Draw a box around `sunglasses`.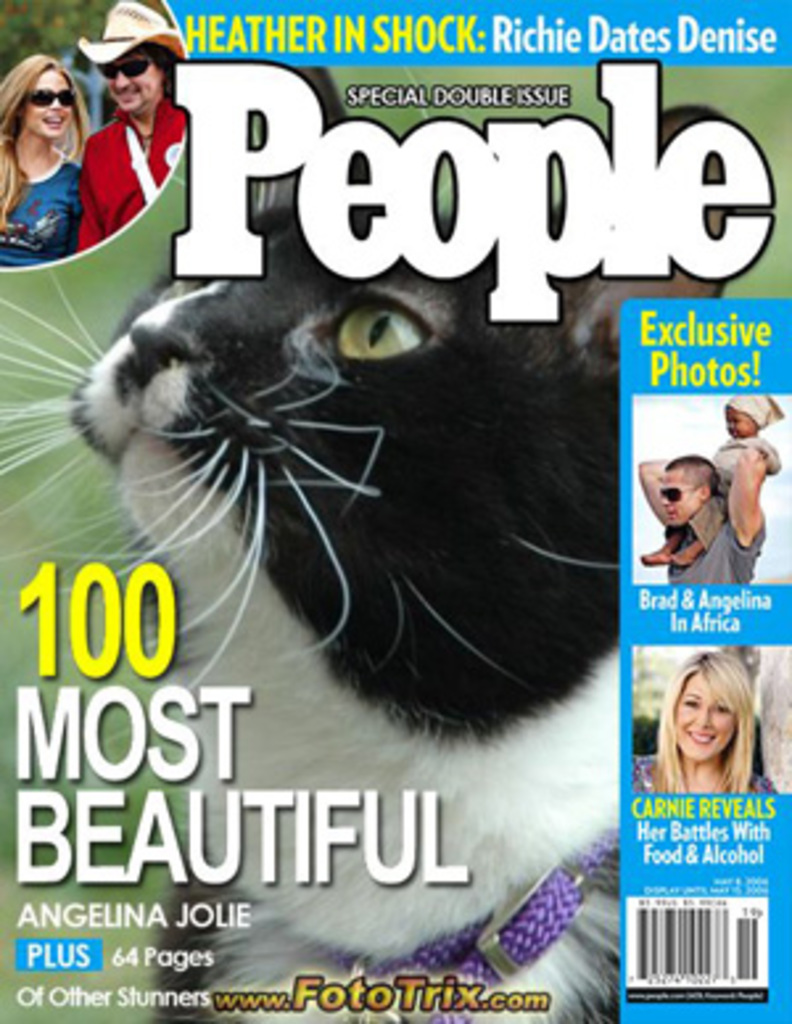
rect(652, 480, 694, 509).
